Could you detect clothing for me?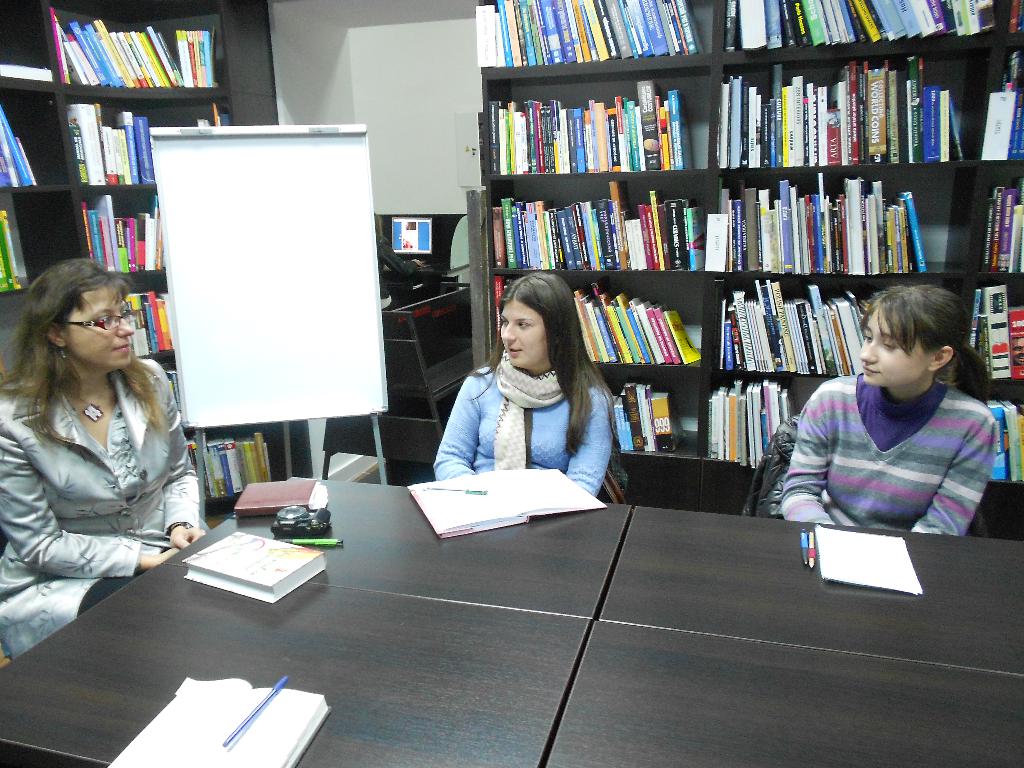
Detection result: 770, 363, 999, 539.
